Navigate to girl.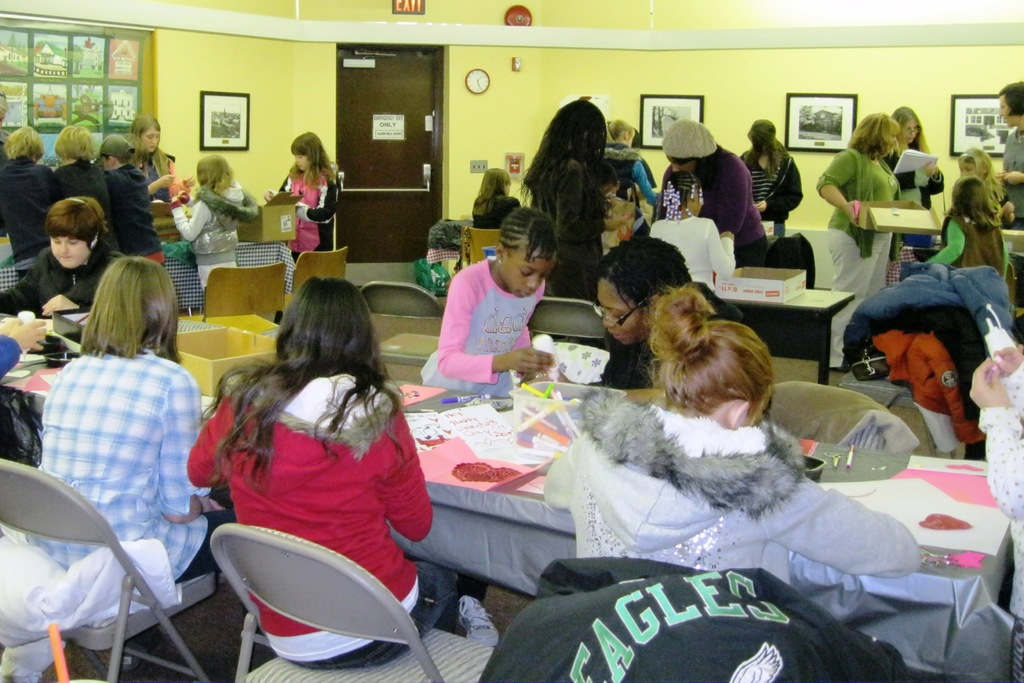
Navigation target: 122/106/181/201.
